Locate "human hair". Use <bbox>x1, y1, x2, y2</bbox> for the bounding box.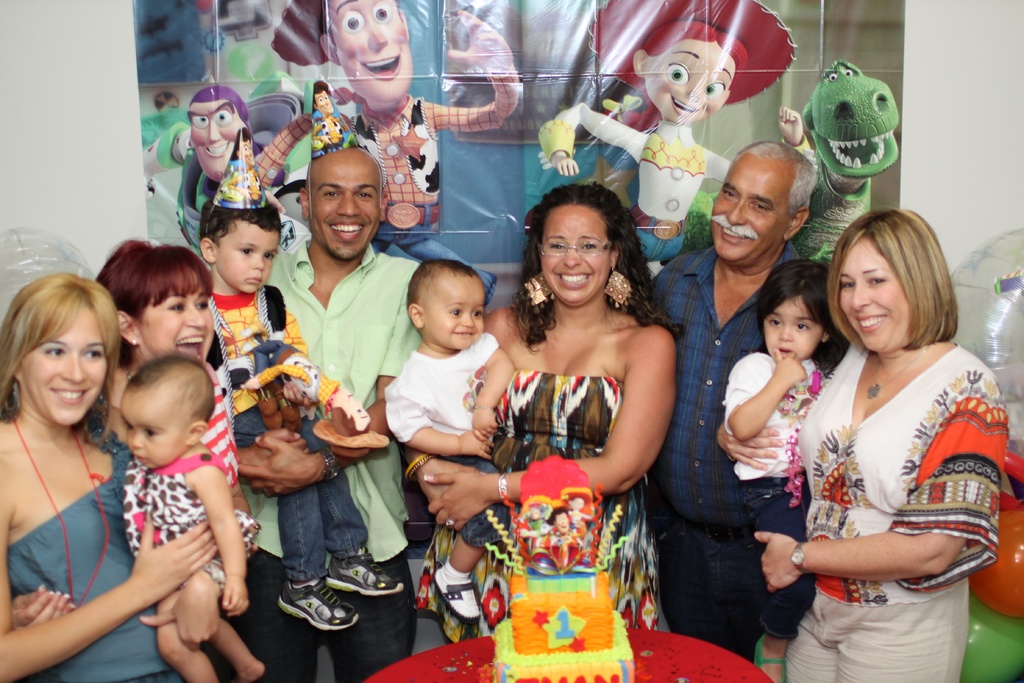
<bbox>125, 352, 212, 426</bbox>.
